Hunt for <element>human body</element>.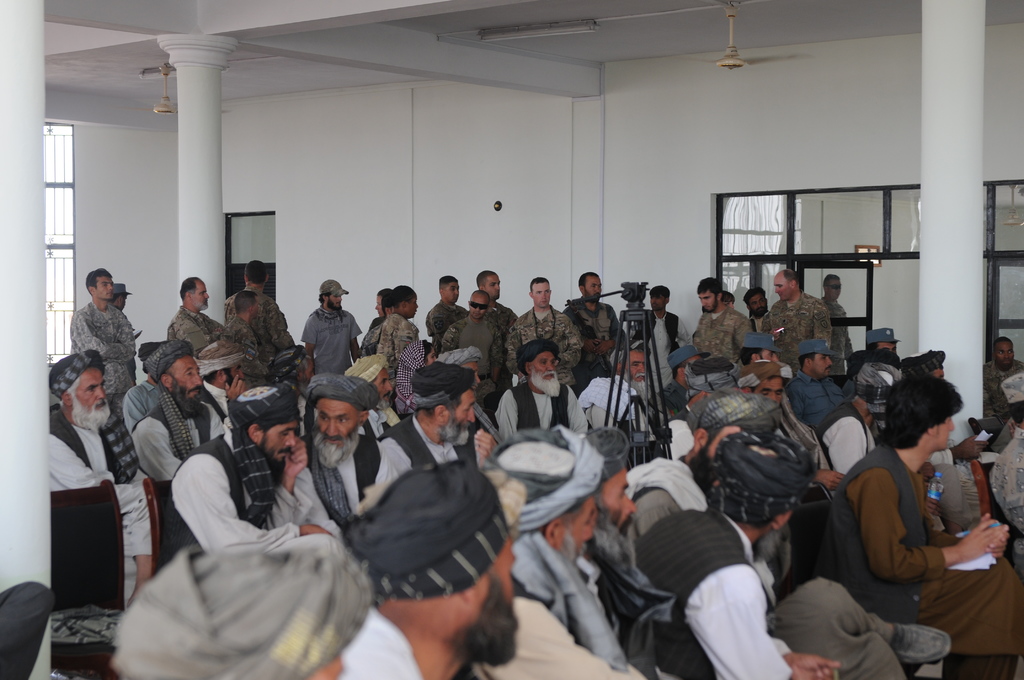
Hunted down at 675,348,760,423.
